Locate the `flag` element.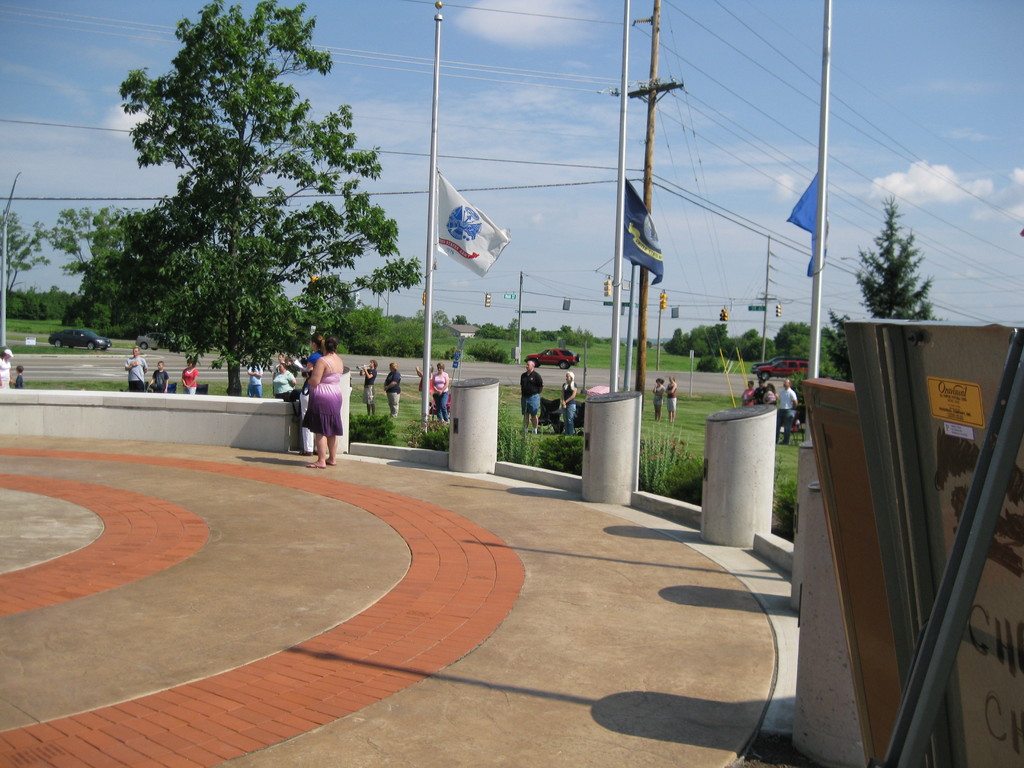
Element bbox: [x1=660, y1=291, x2=667, y2=317].
